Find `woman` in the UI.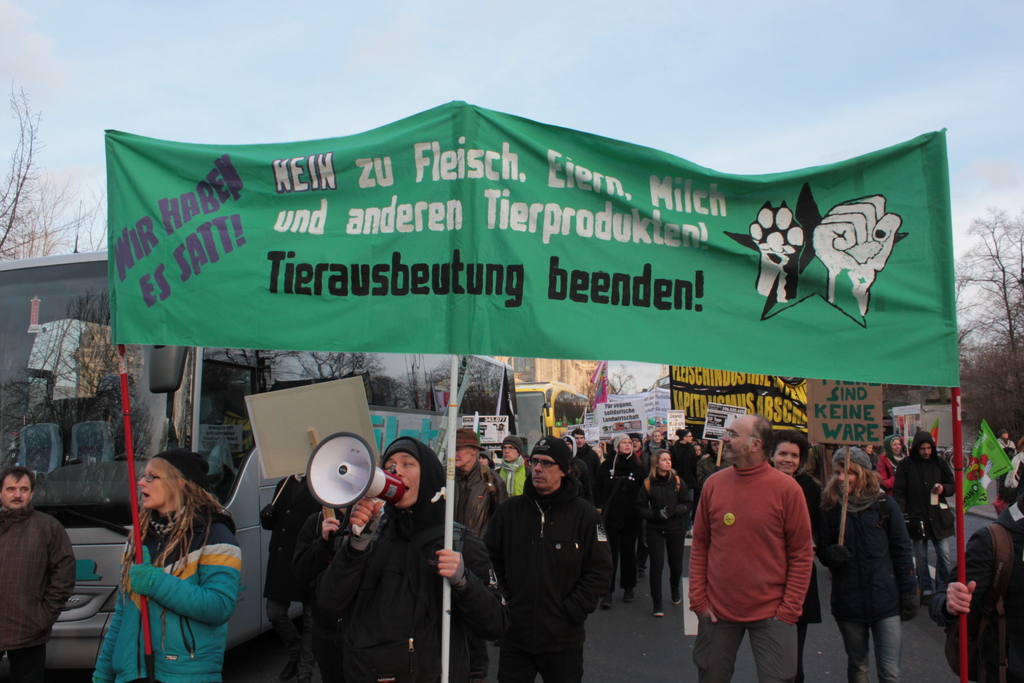
UI element at bbox=[813, 445, 913, 682].
